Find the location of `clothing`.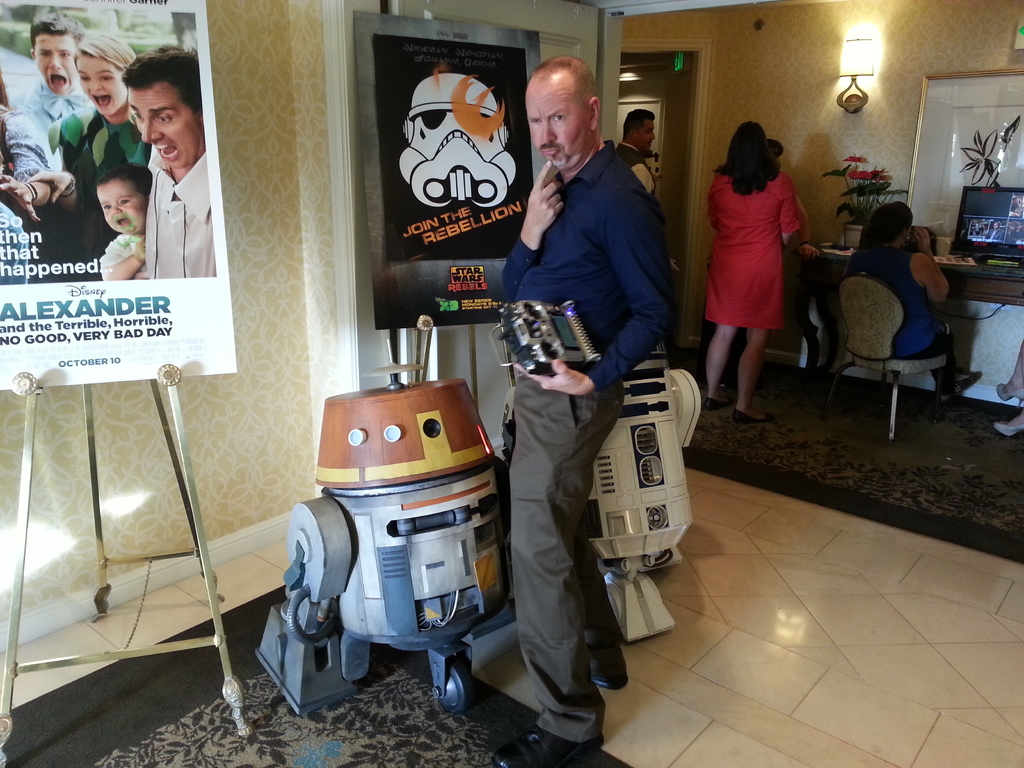
Location: [x1=712, y1=145, x2=807, y2=335].
